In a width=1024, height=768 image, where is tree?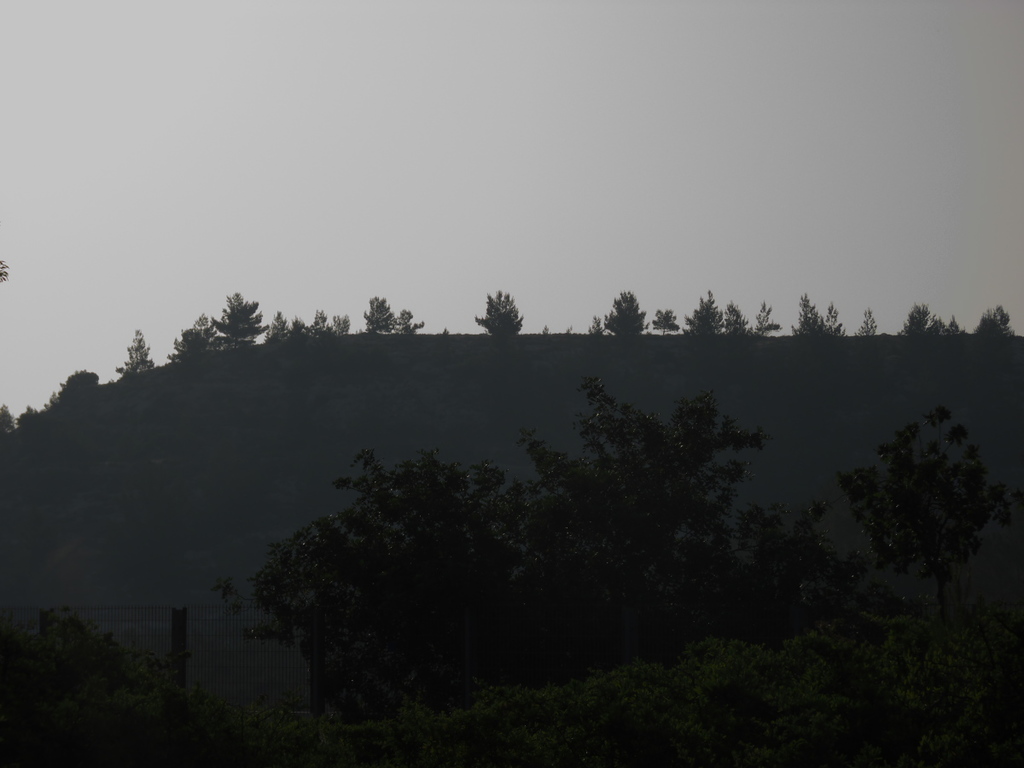
[left=686, top=289, right=727, bottom=339].
